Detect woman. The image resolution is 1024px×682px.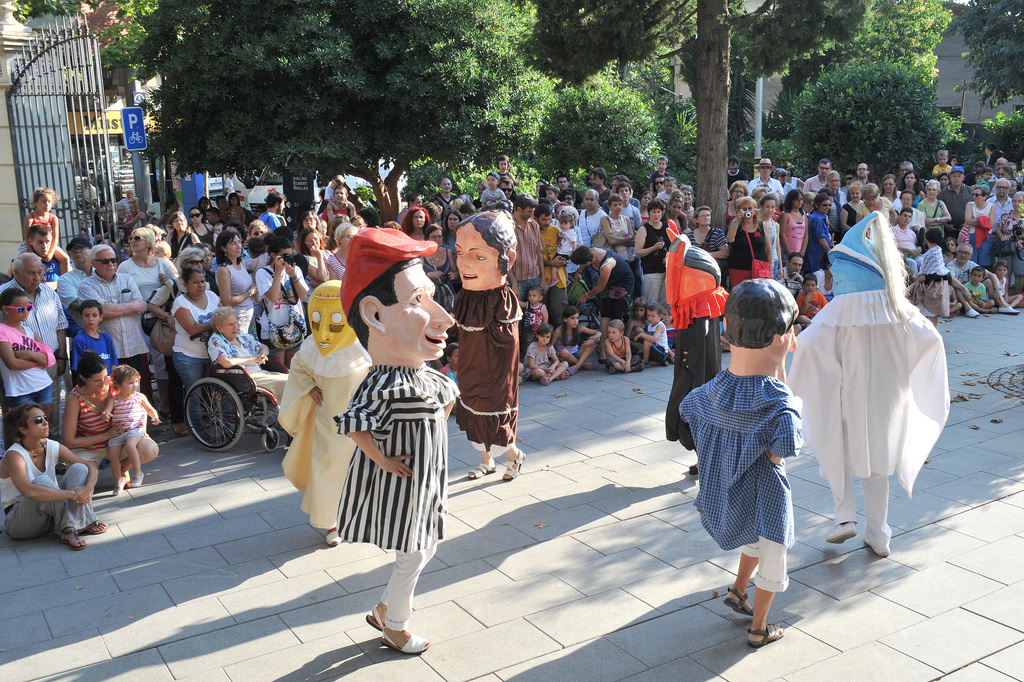
804/195/834/270.
